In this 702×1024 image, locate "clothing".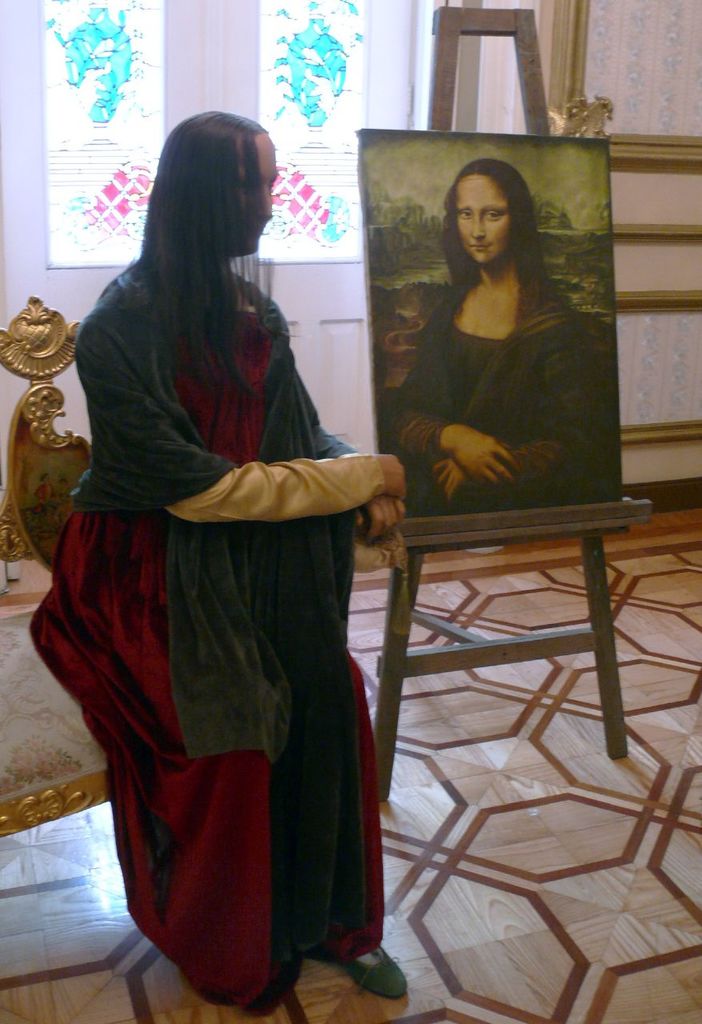
Bounding box: x1=26, y1=106, x2=415, y2=1017.
